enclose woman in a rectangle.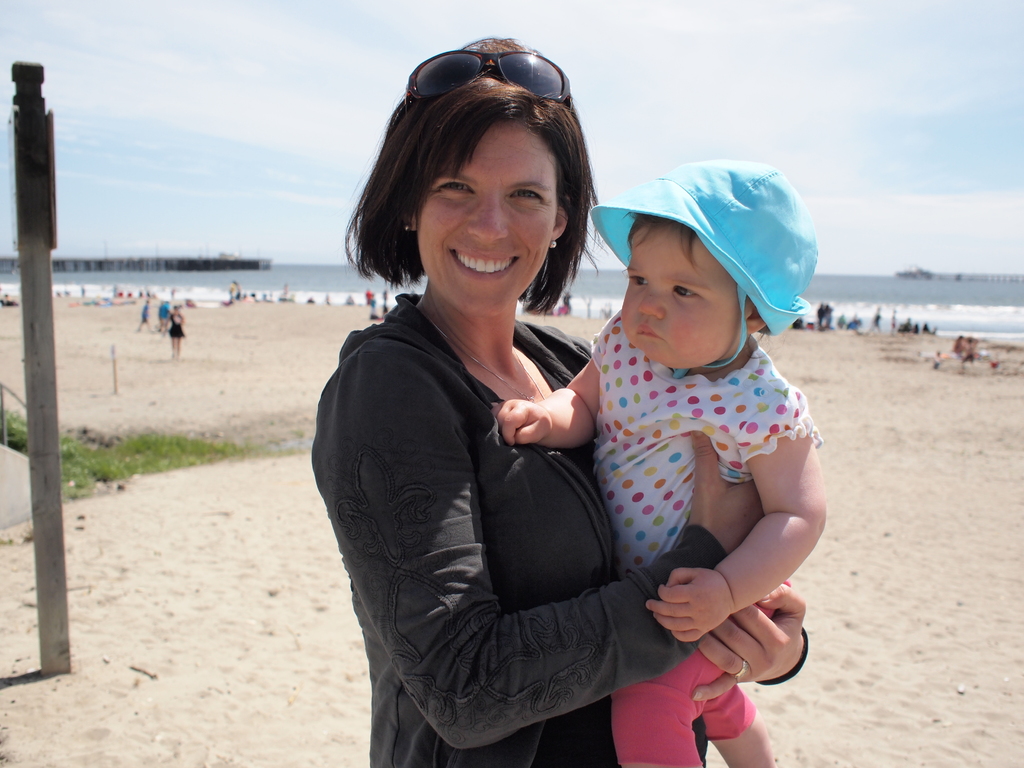
l=310, t=45, r=732, b=767.
